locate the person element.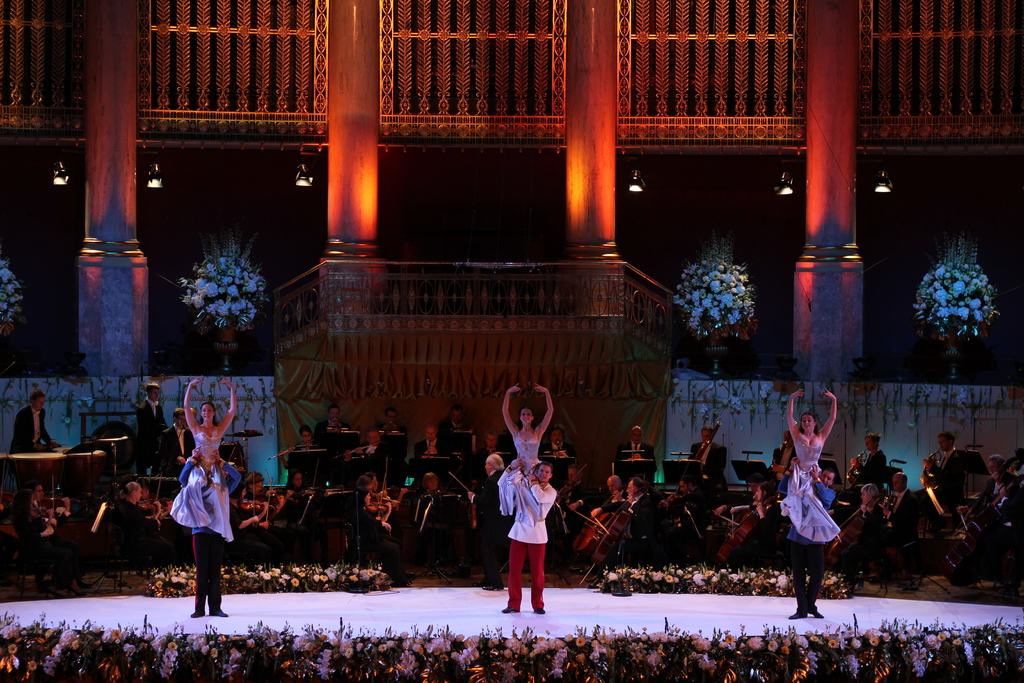
Element bbox: bbox(253, 476, 279, 542).
